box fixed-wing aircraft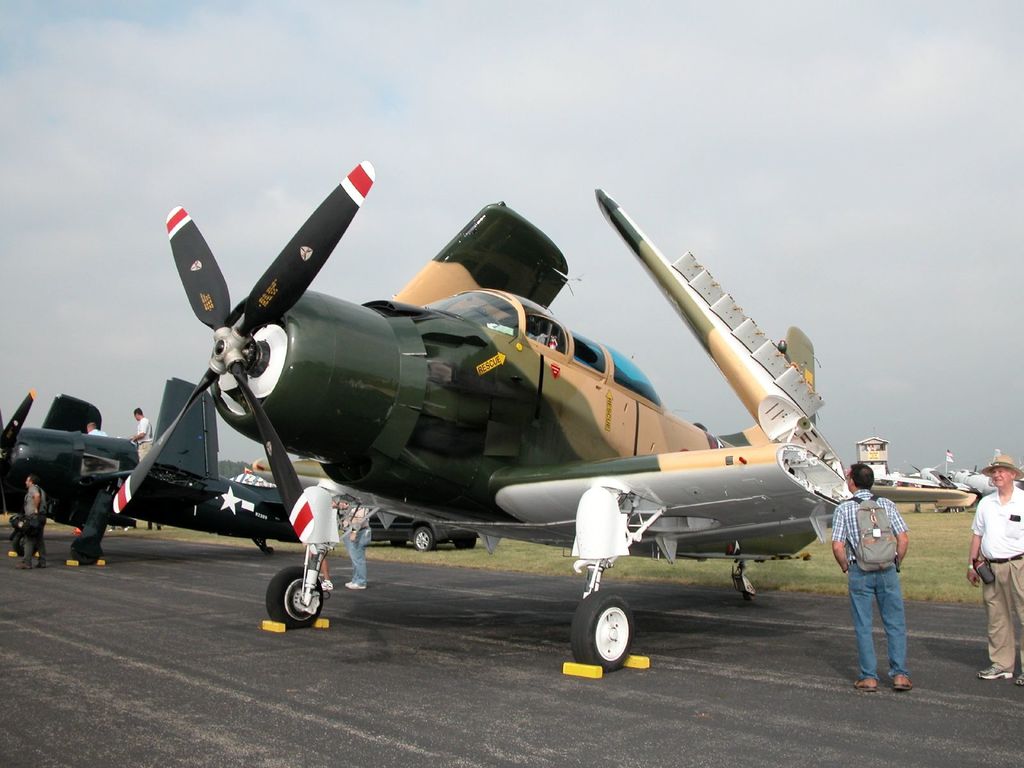
(111,188,867,666)
